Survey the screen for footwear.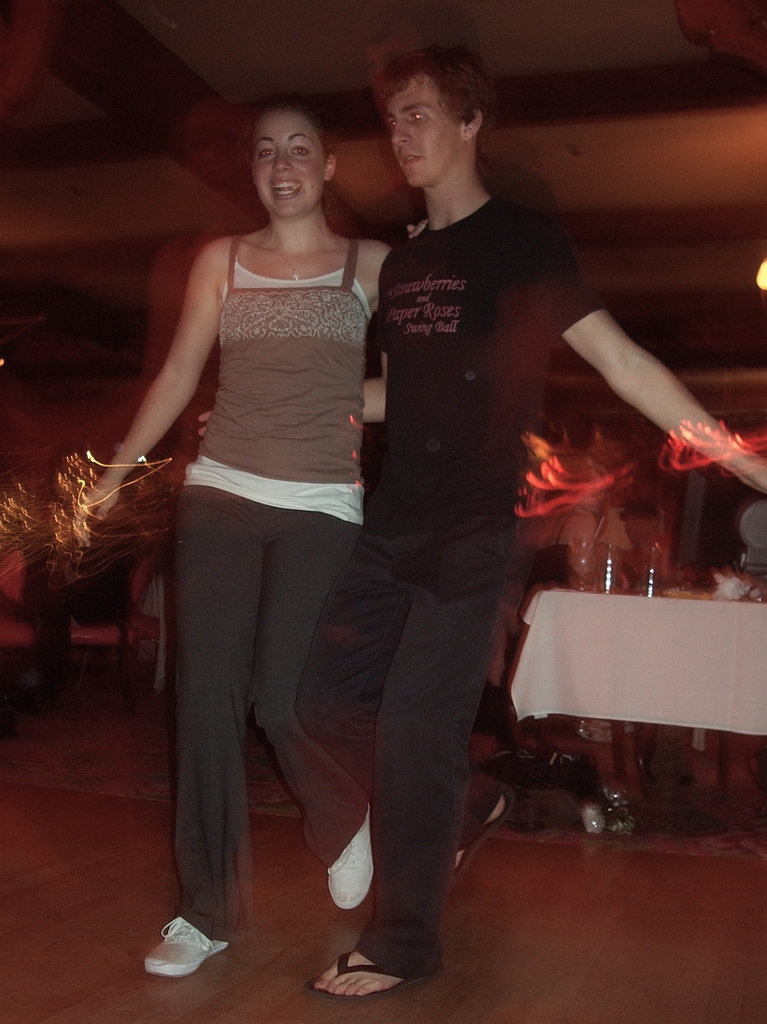
Survey found: (x1=443, y1=781, x2=516, y2=882).
